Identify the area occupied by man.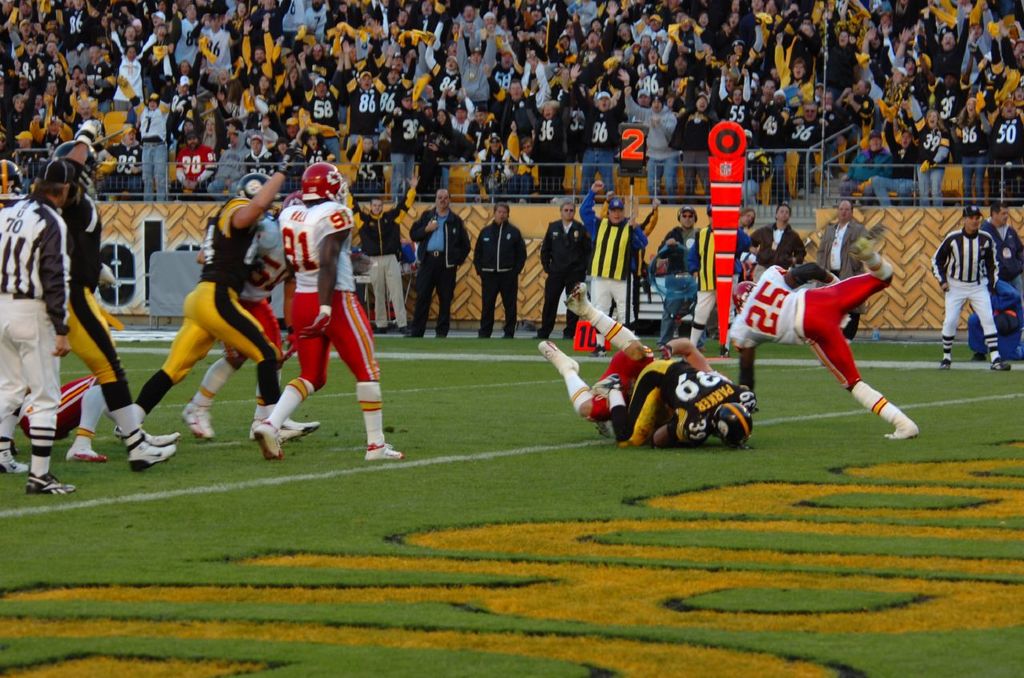
Area: (x1=977, y1=207, x2=1023, y2=313).
